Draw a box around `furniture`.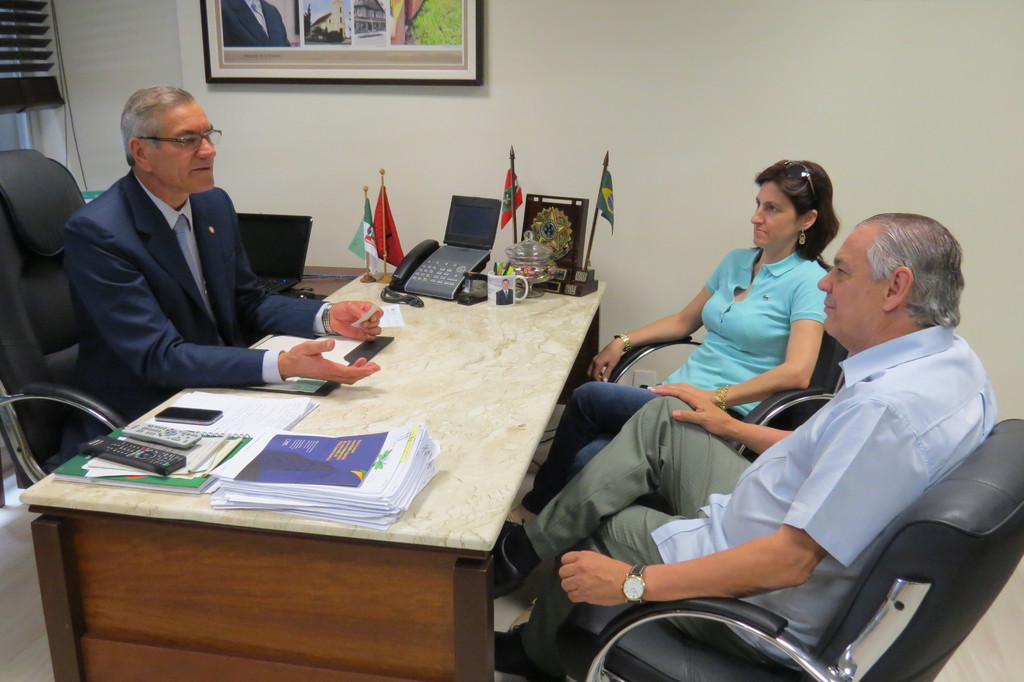
<box>609,249,853,467</box>.
